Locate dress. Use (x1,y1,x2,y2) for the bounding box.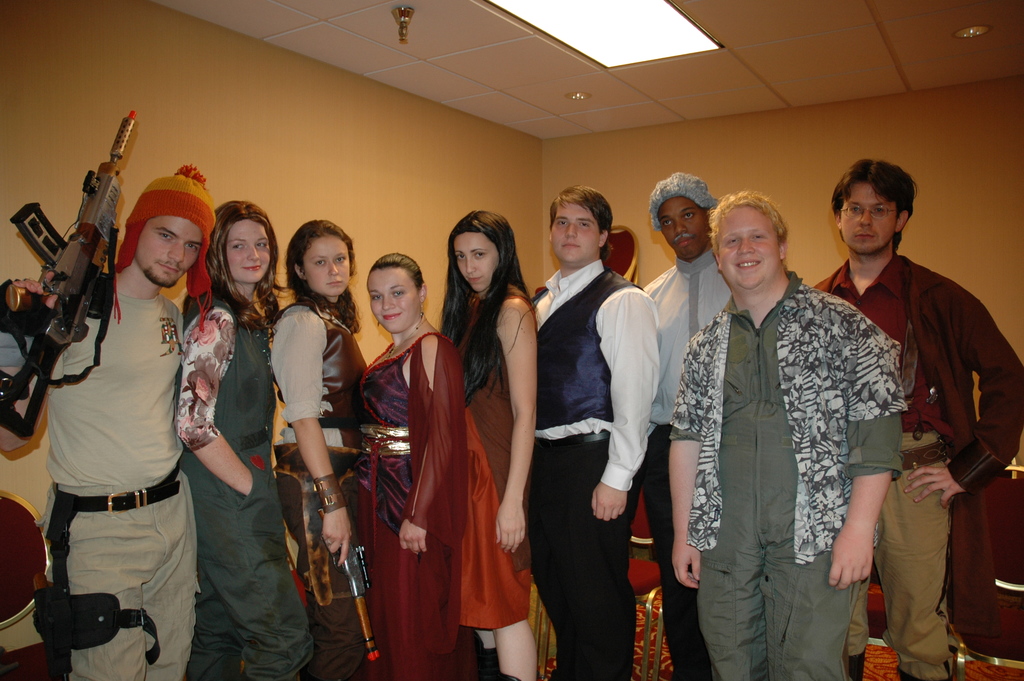
(359,326,469,645).
